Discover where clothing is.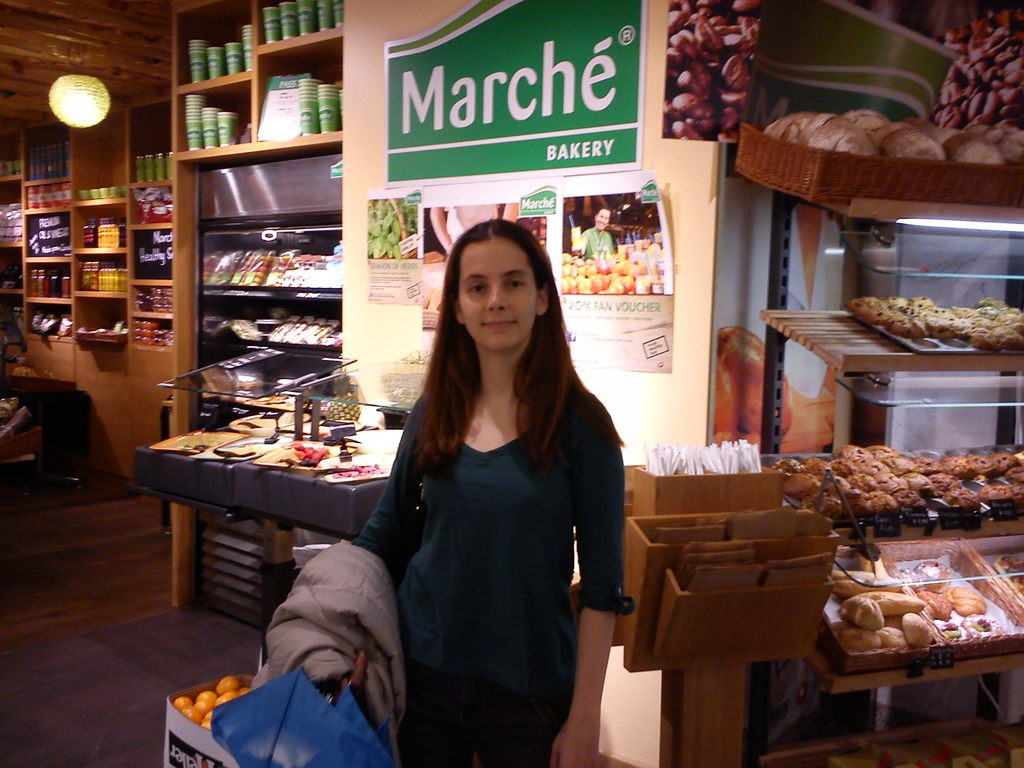
Discovered at 579,225,616,257.
